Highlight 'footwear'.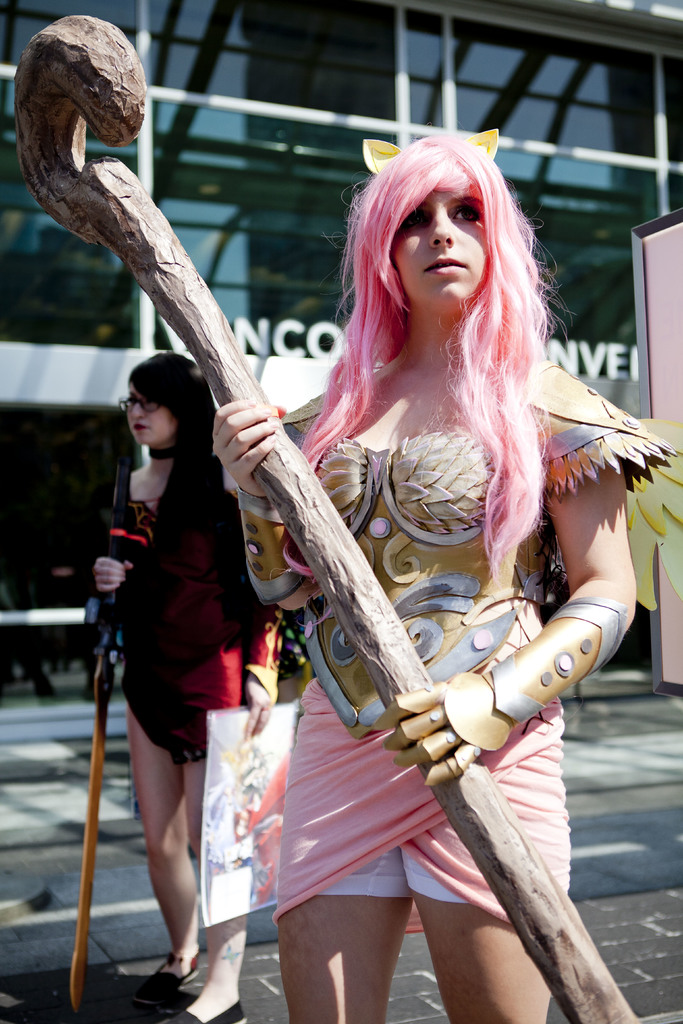
Highlighted region: detection(128, 959, 207, 1013).
